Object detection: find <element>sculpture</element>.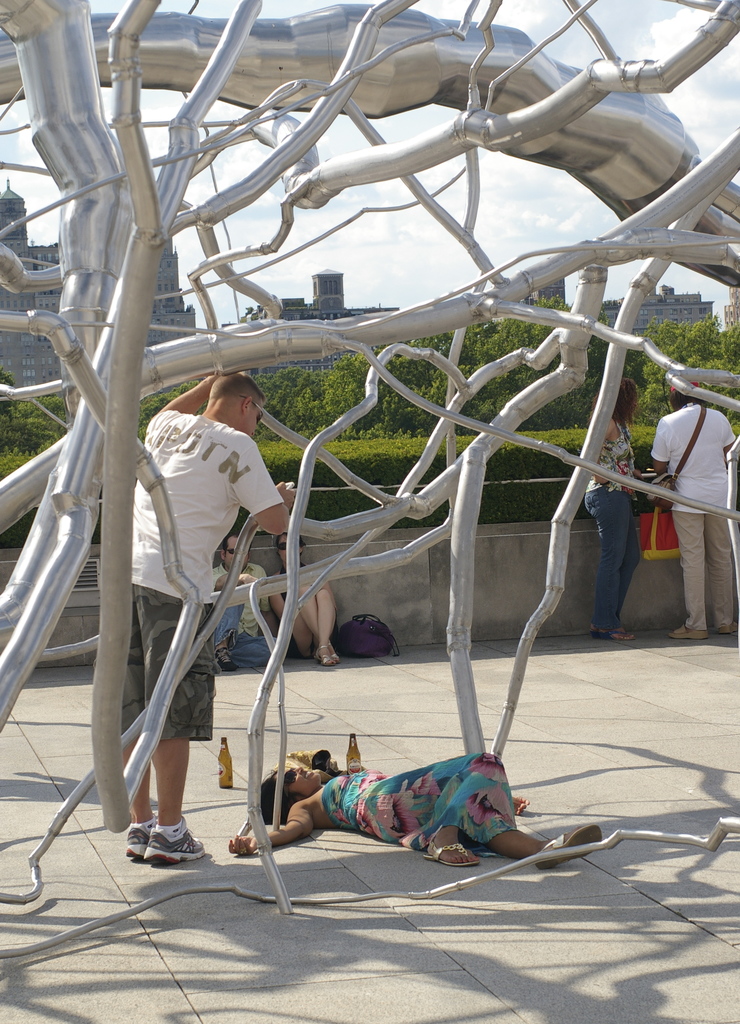
region(0, 0, 739, 1023).
